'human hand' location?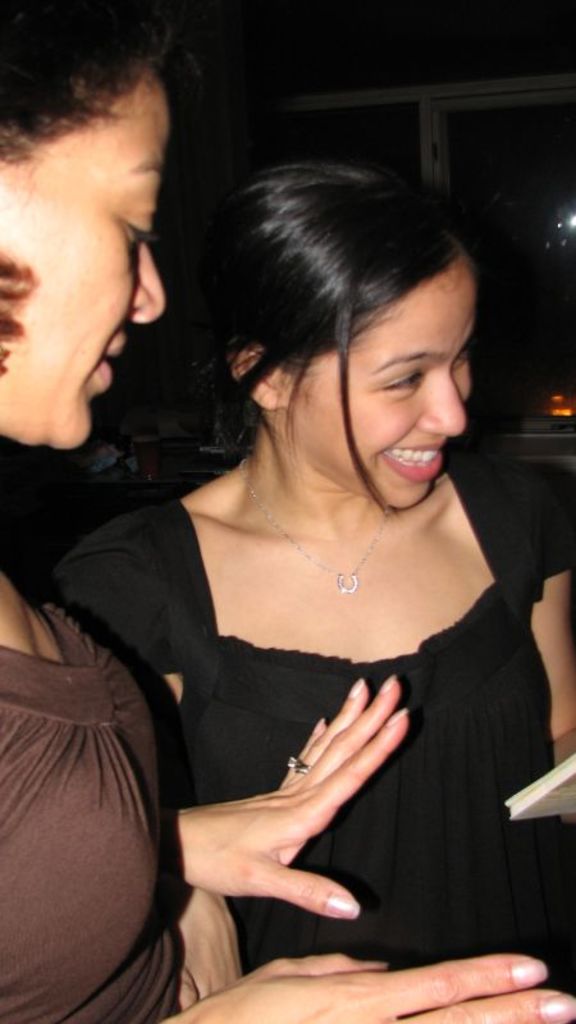
(left=152, top=948, right=575, bottom=1023)
